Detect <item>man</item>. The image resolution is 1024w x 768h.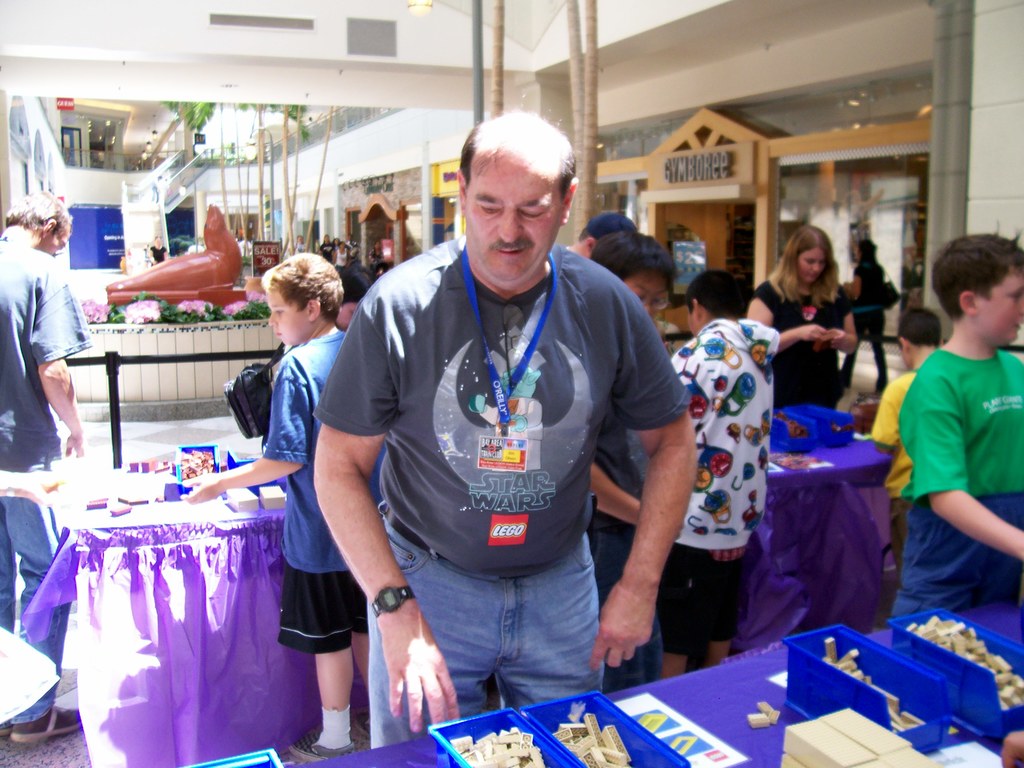
region(0, 189, 86, 739).
